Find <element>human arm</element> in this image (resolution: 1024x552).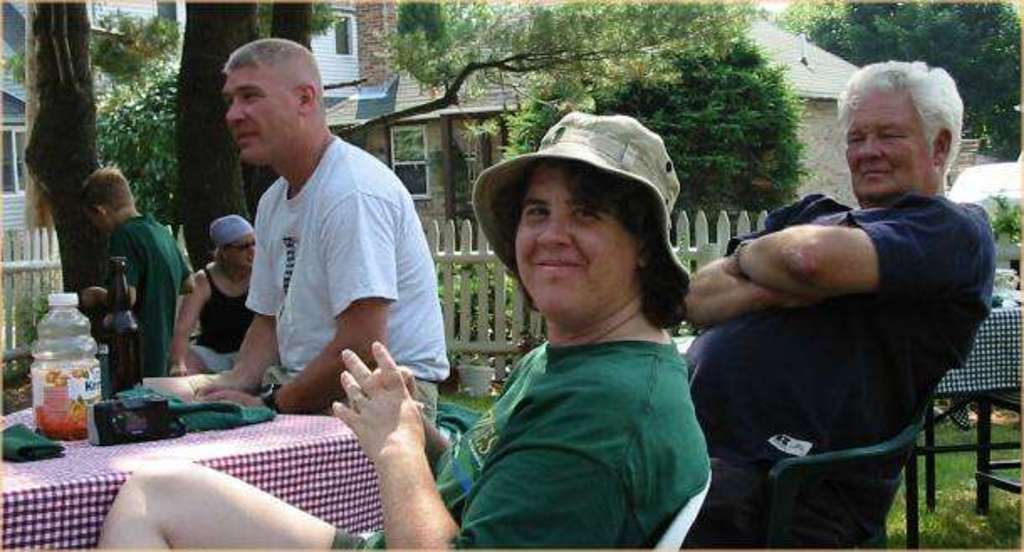
(253,169,386,403).
